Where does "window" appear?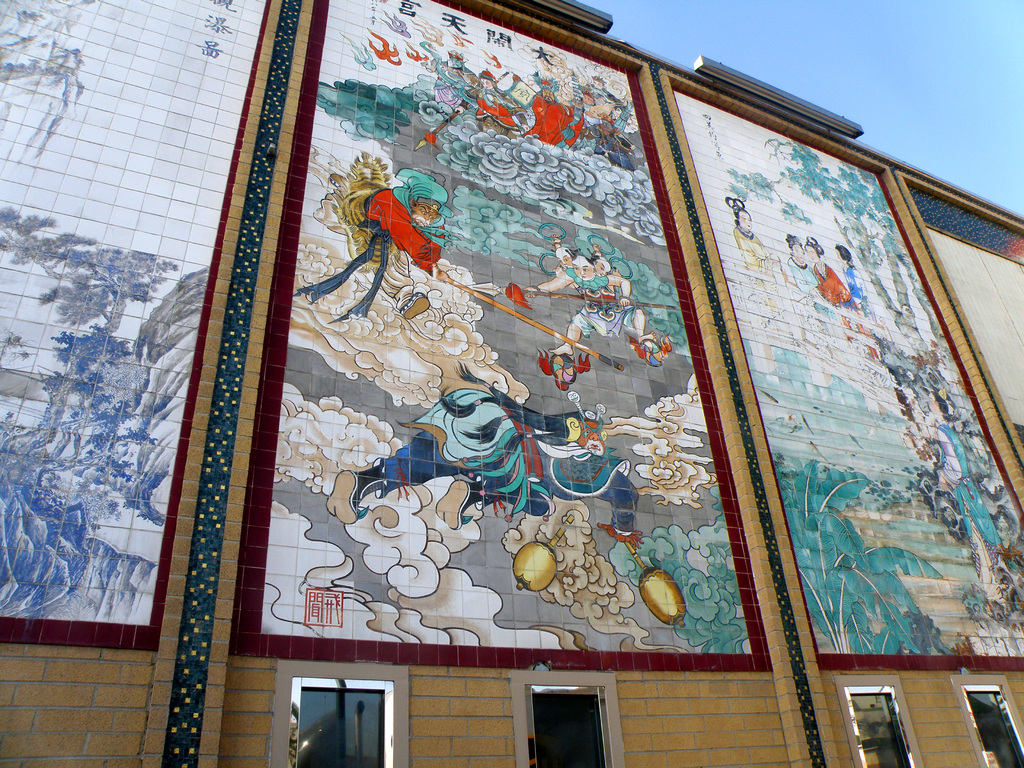
Appears at [left=277, top=678, right=392, bottom=760].
